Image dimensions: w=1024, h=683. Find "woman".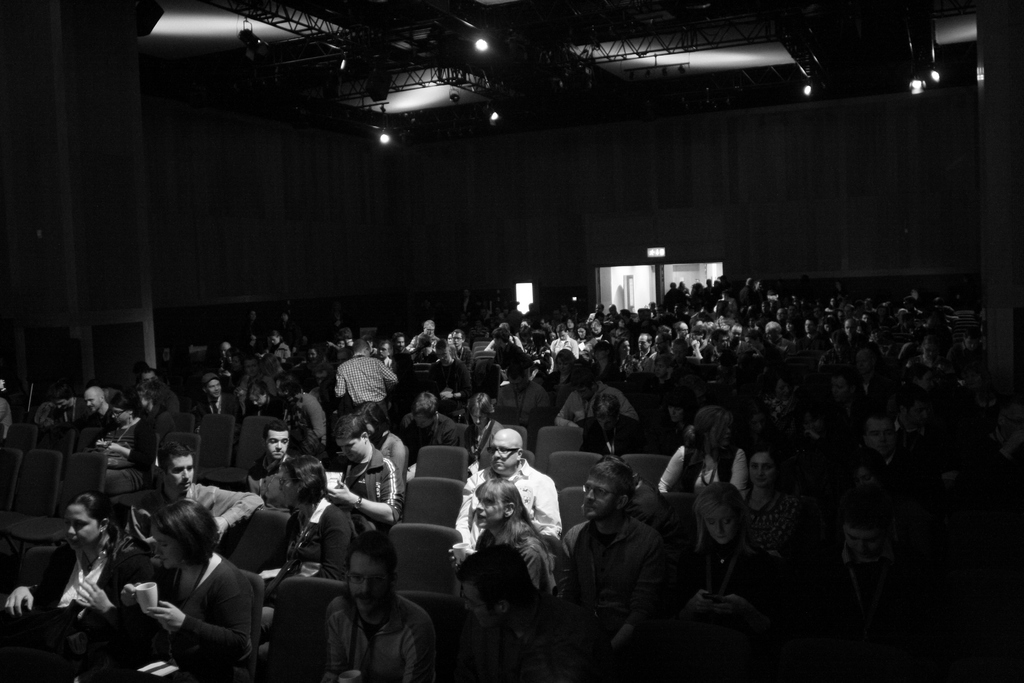
<bbox>0, 492, 154, 682</bbox>.
